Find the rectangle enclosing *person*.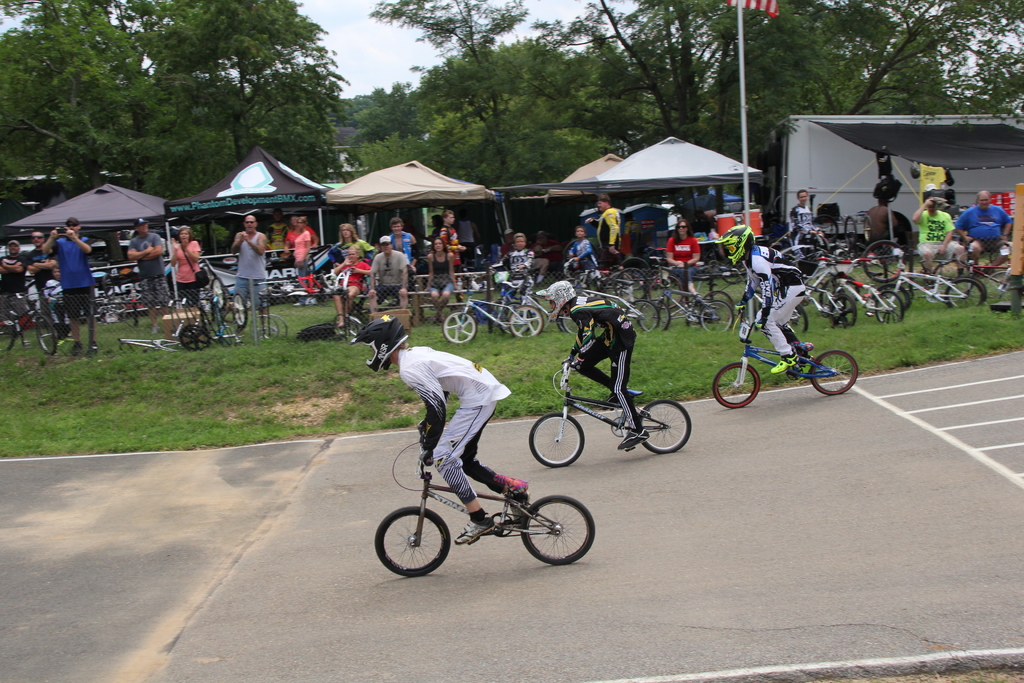
Rect(490, 231, 533, 292).
